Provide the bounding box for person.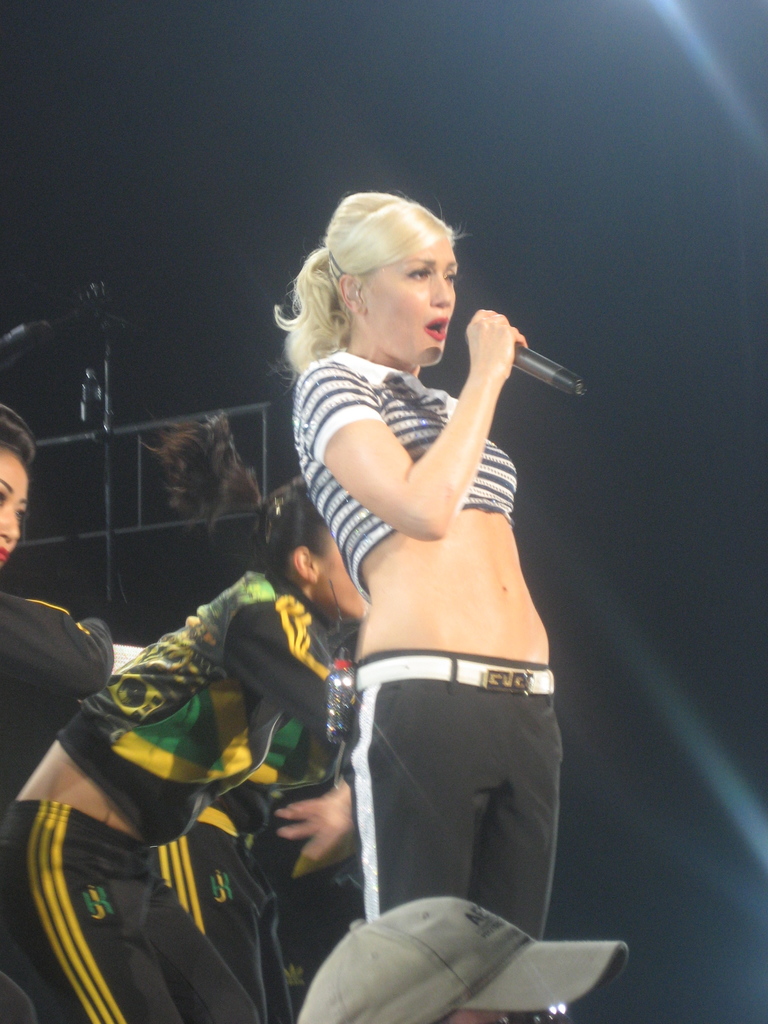
crop(44, 467, 355, 1023).
